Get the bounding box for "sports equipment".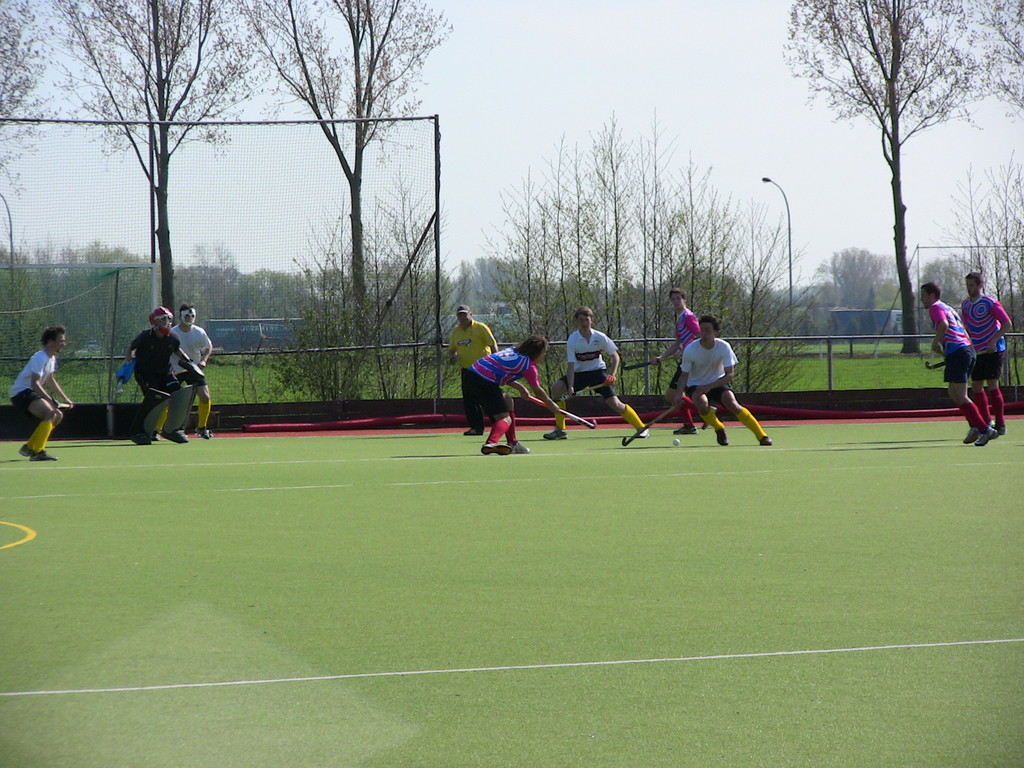
622/355/687/373.
